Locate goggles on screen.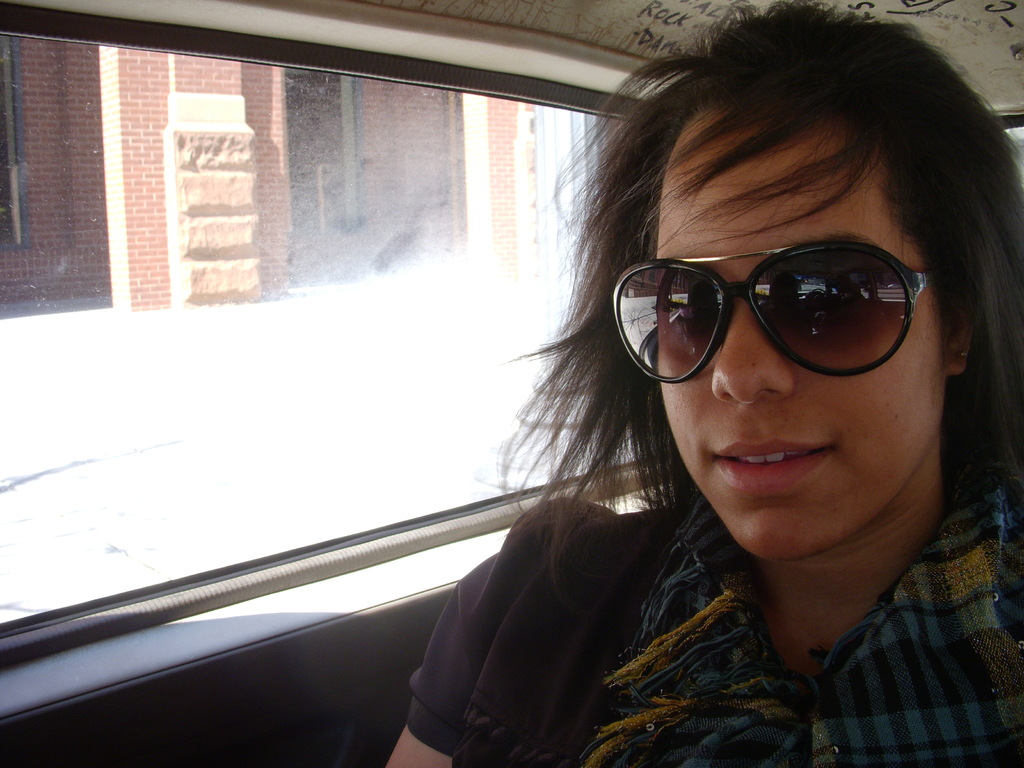
On screen at 598,236,938,378.
